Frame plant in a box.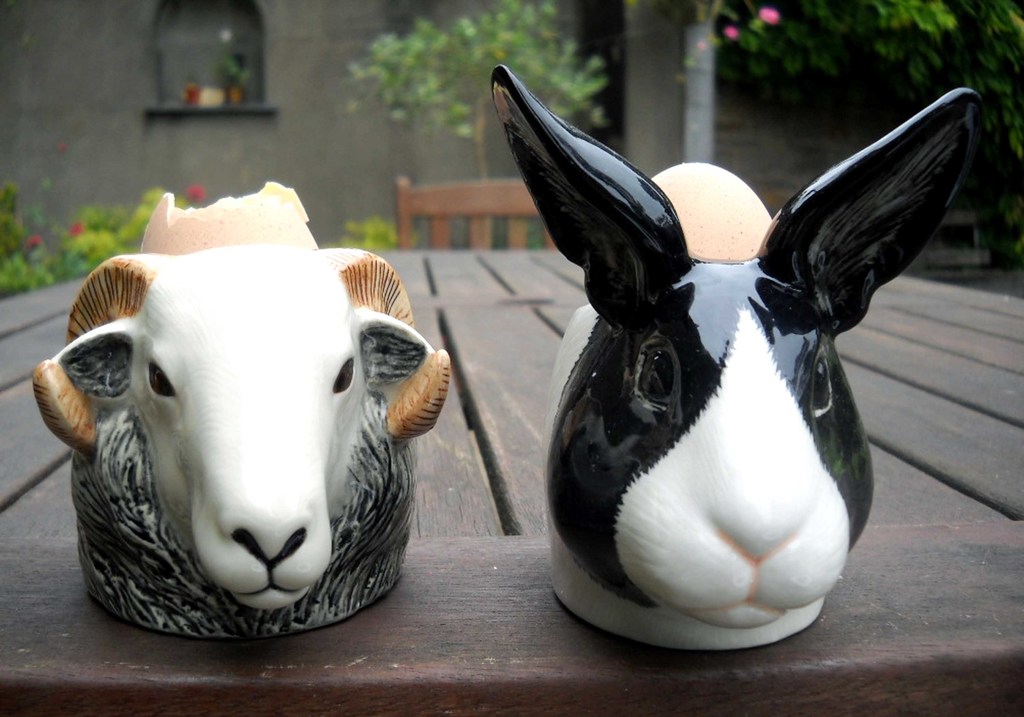
pyautogui.locateOnScreen(979, 186, 1023, 261).
